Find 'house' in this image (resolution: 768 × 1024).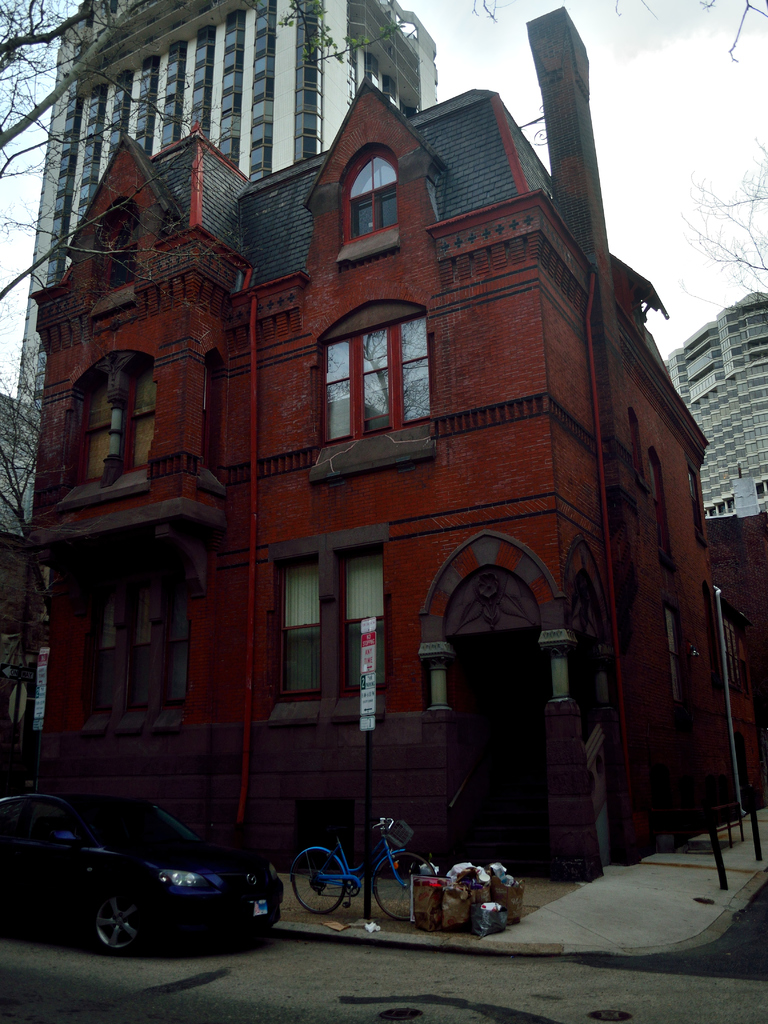
0/1/767/888.
